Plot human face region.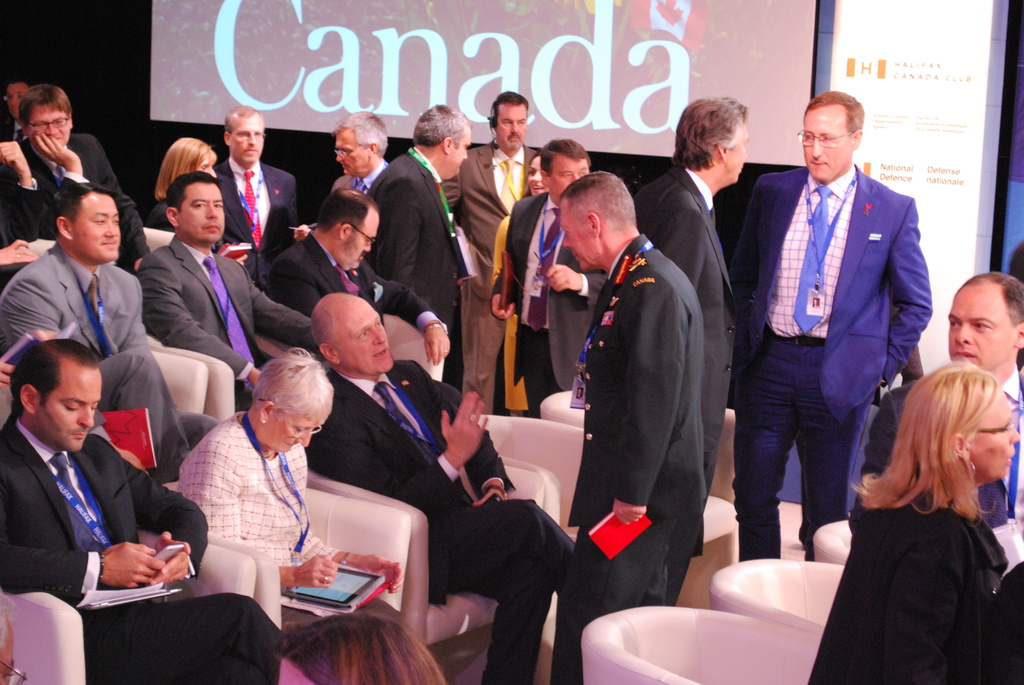
Plotted at <region>3, 83, 28, 122</region>.
